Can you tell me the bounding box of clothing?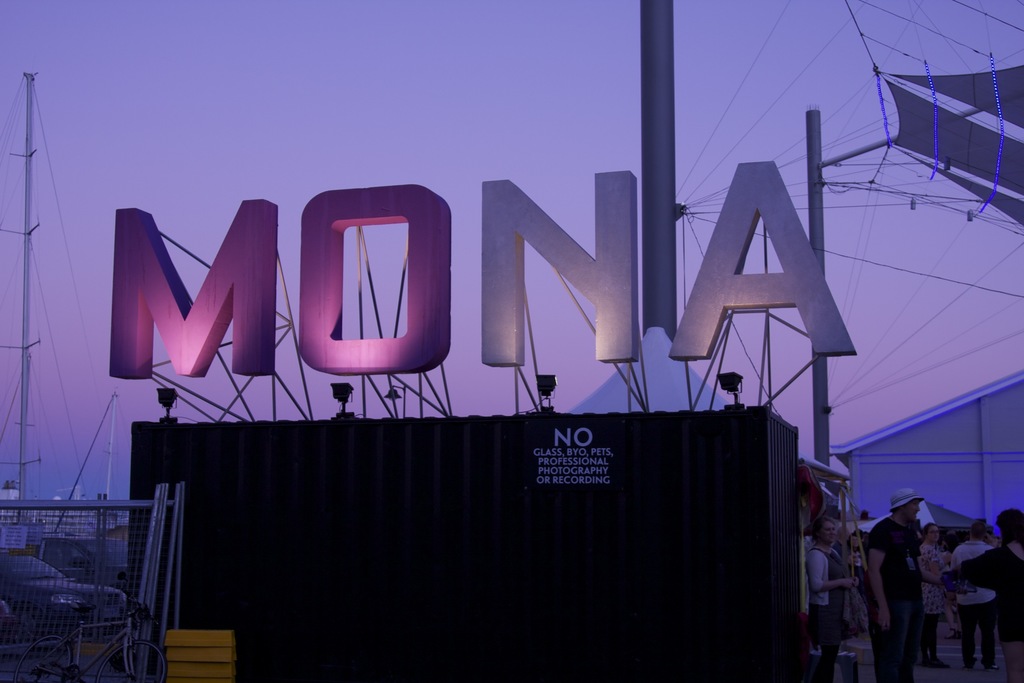
957/543/987/602.
